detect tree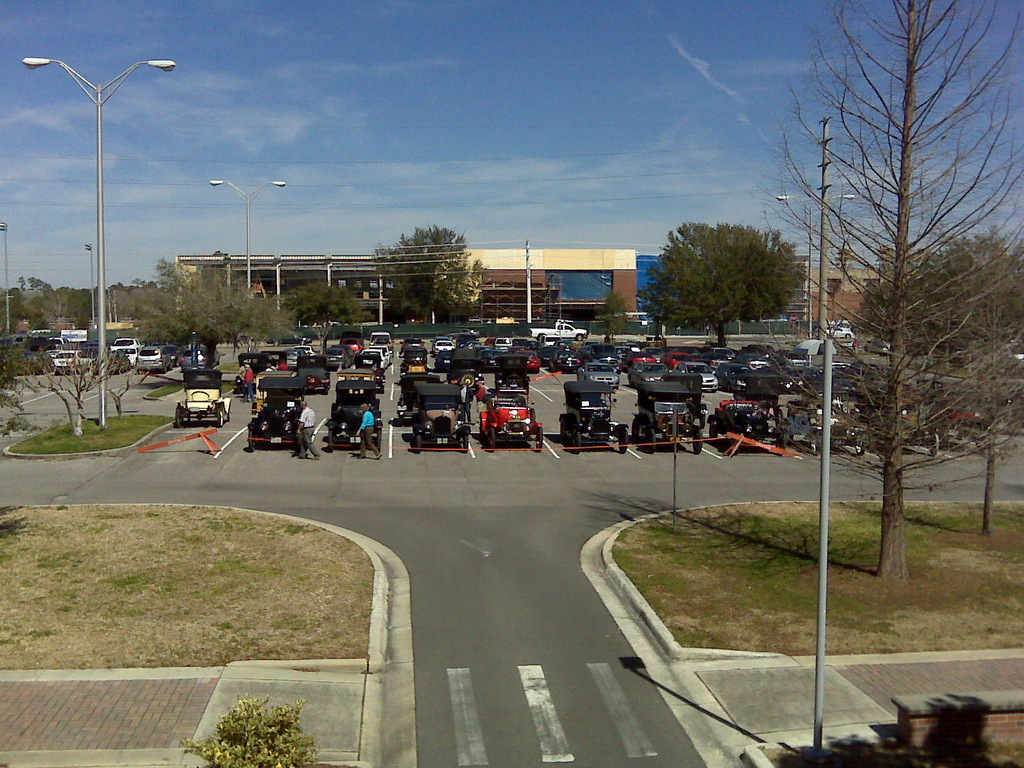
box(15, 340, 99, 441)
